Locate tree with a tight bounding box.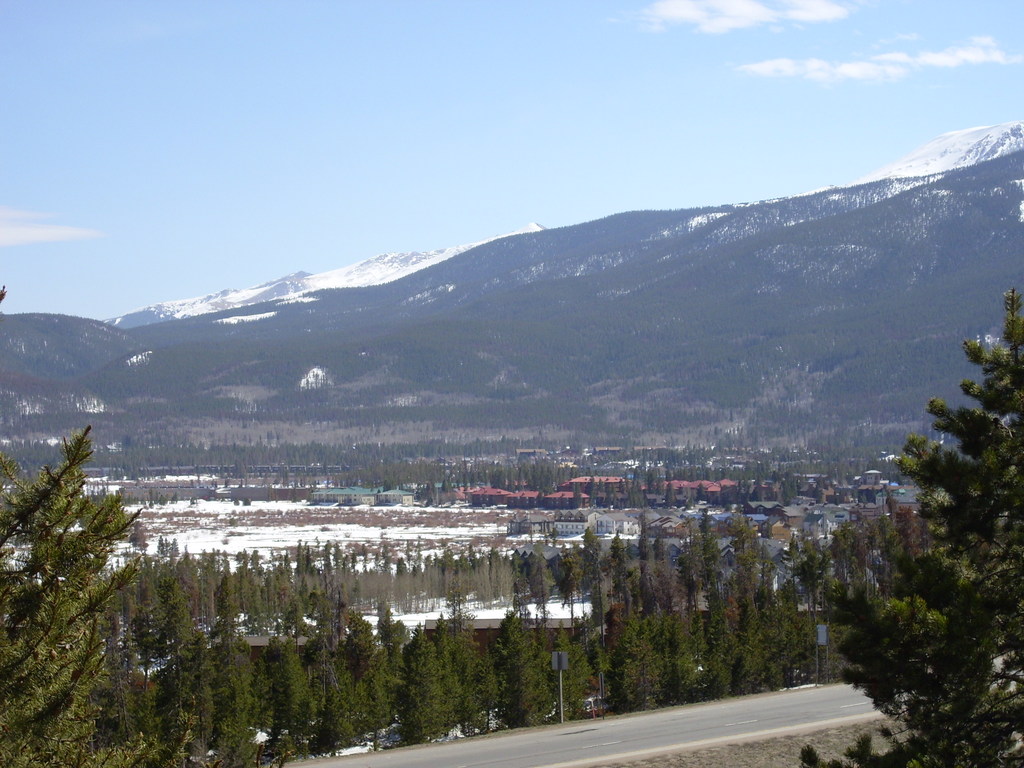
[x1=431, y1=600, x2=498, y2=741].
